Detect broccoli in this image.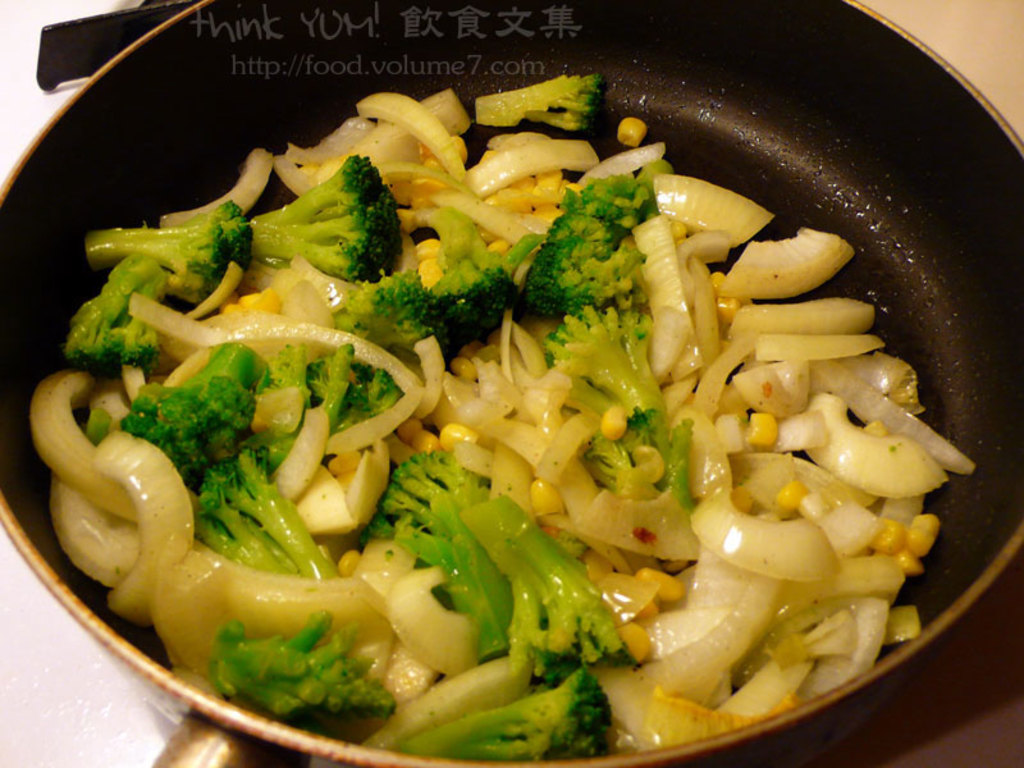
Detection: detection(191, 453, 340, 581).
